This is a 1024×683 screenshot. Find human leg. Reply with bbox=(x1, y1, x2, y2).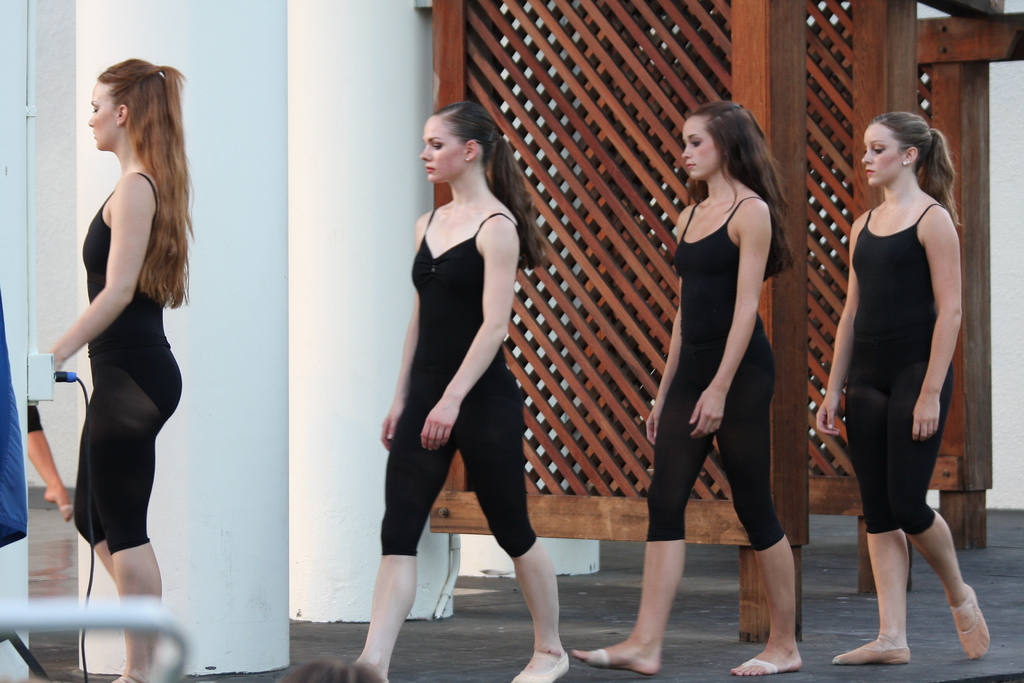
bbox=(830, 385, 915, 668).
